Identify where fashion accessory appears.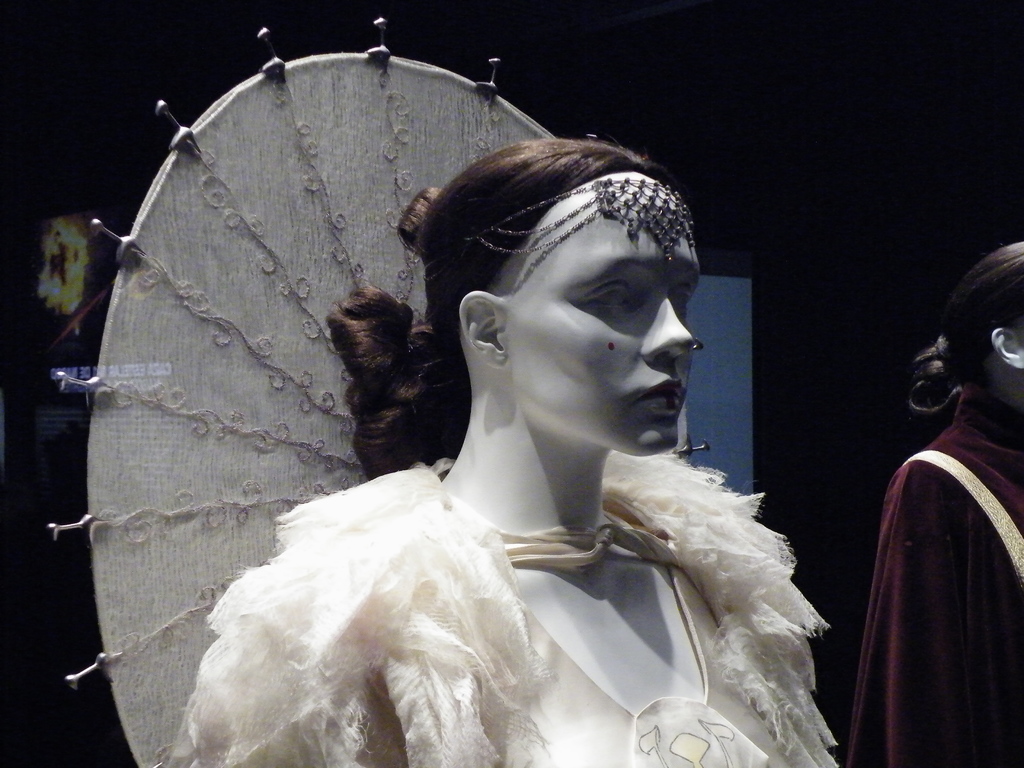
Appears at [470,175,694,266].
